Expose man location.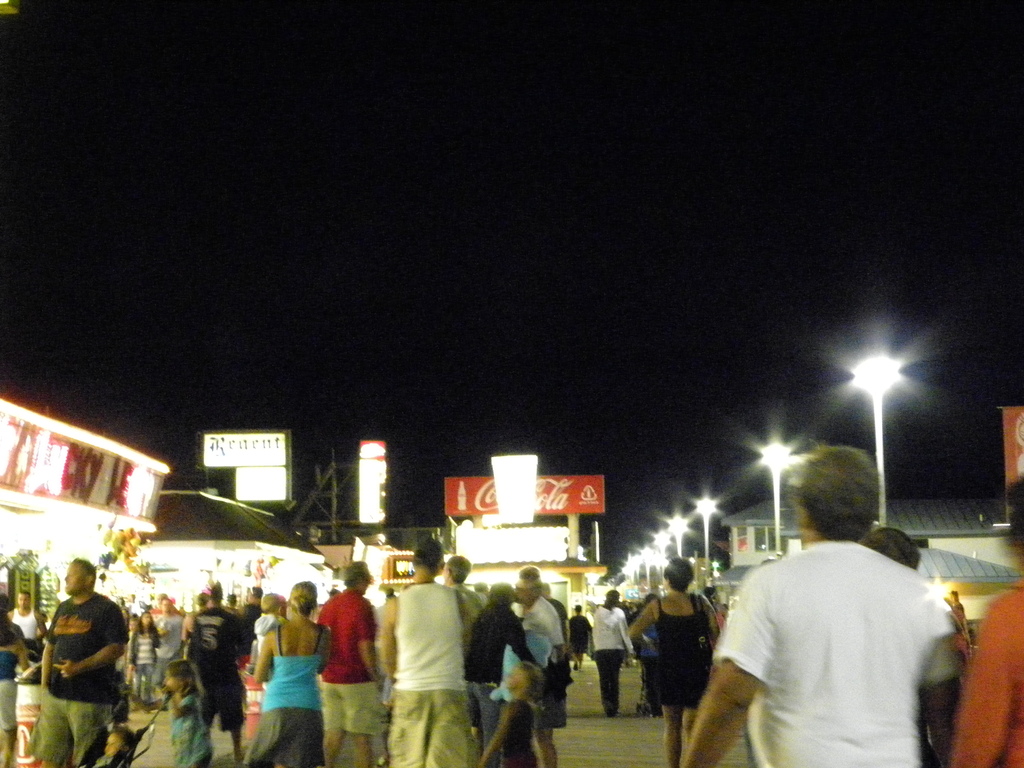
Exposed at region(316, 561, 381, 767).
